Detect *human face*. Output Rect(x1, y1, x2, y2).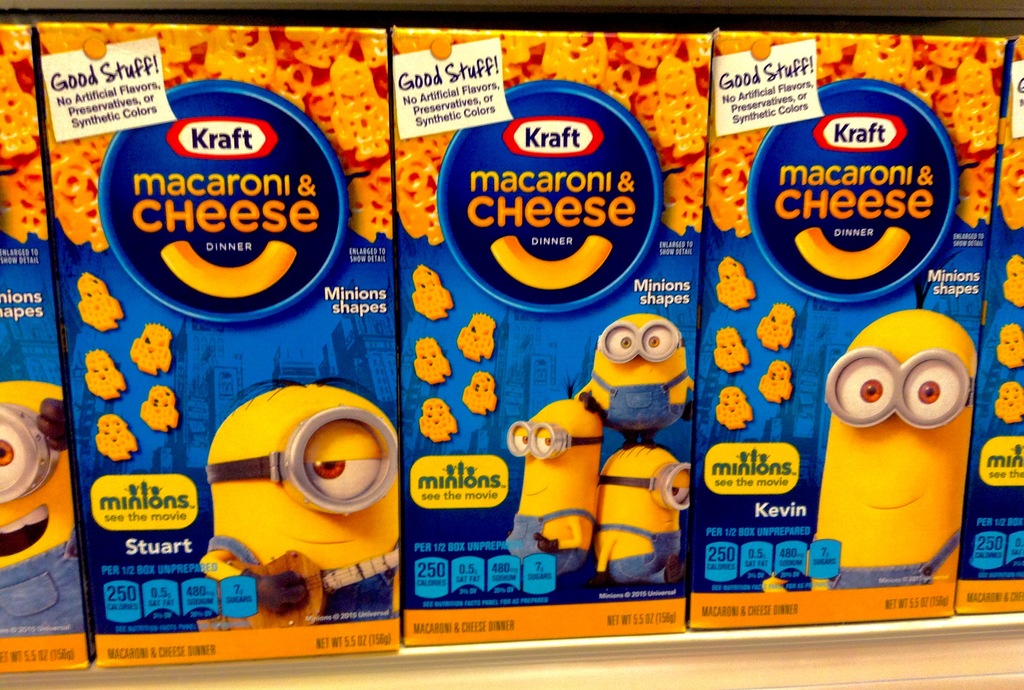
Rect(244, 397, 400, 564).
